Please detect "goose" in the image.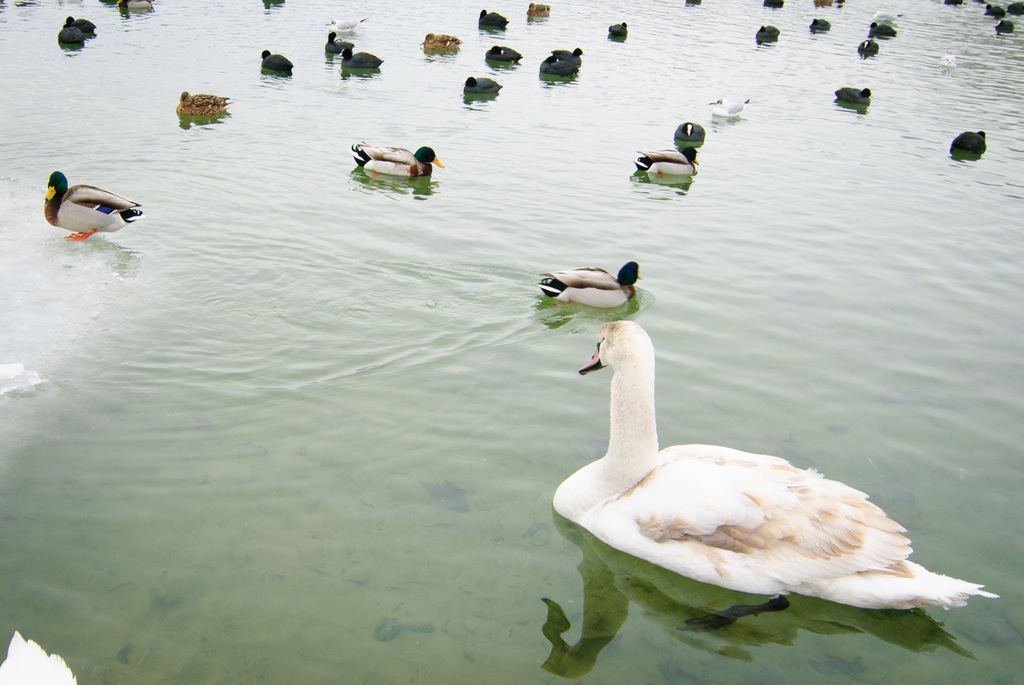
348,43,385,69.
